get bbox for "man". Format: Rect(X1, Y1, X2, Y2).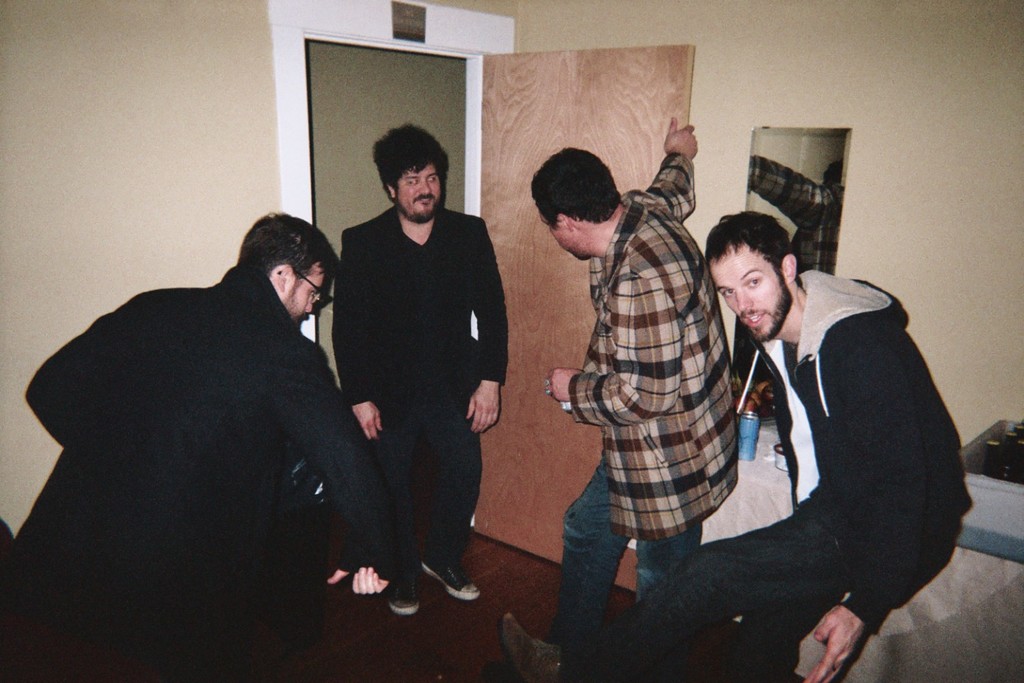
Rect(528, 120, 740, 682).
